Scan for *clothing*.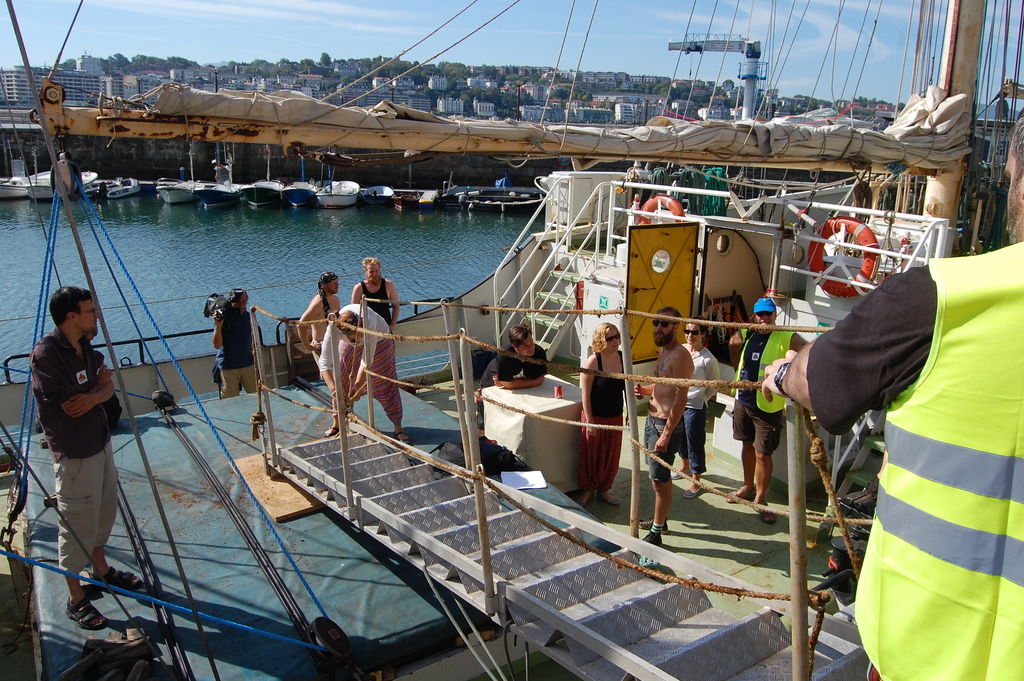
Scan result: {"left": 577, "top": 352, "right": 630, "bottom": 494}.
